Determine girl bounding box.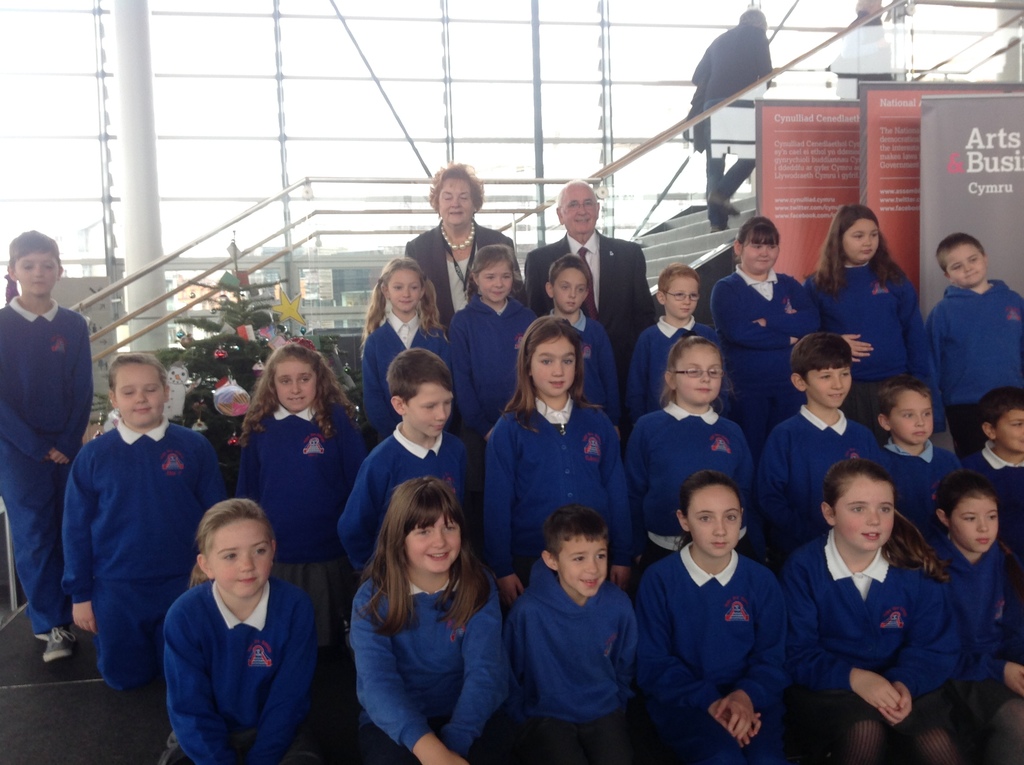
Determined: box=[636, 471, 785, 764].
